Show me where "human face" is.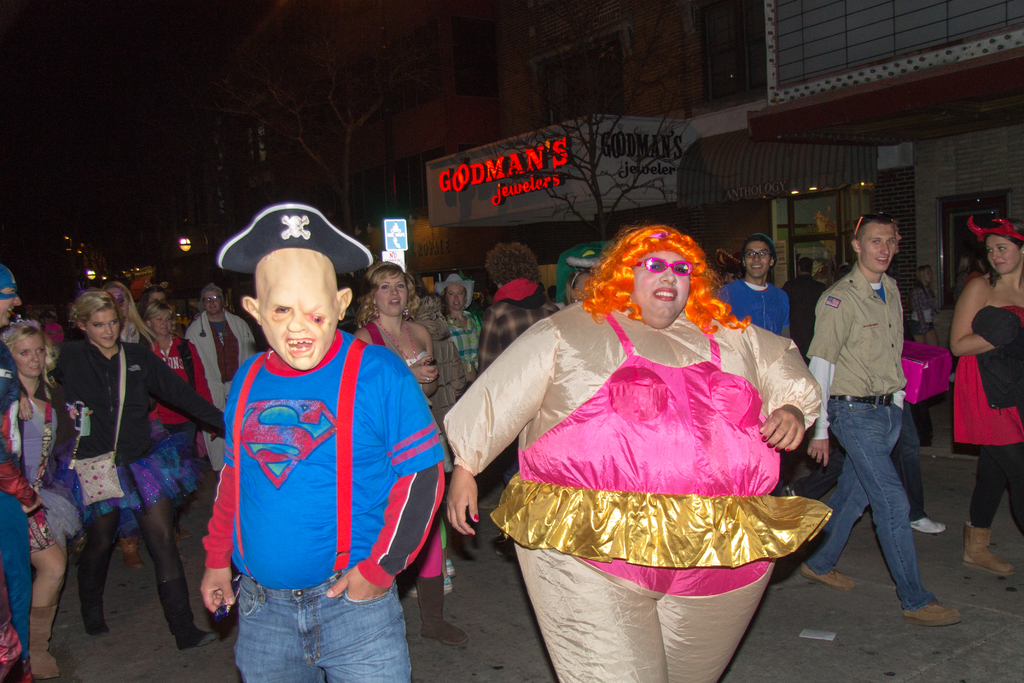
"human face" is at box(379, 276, 405, 314).
